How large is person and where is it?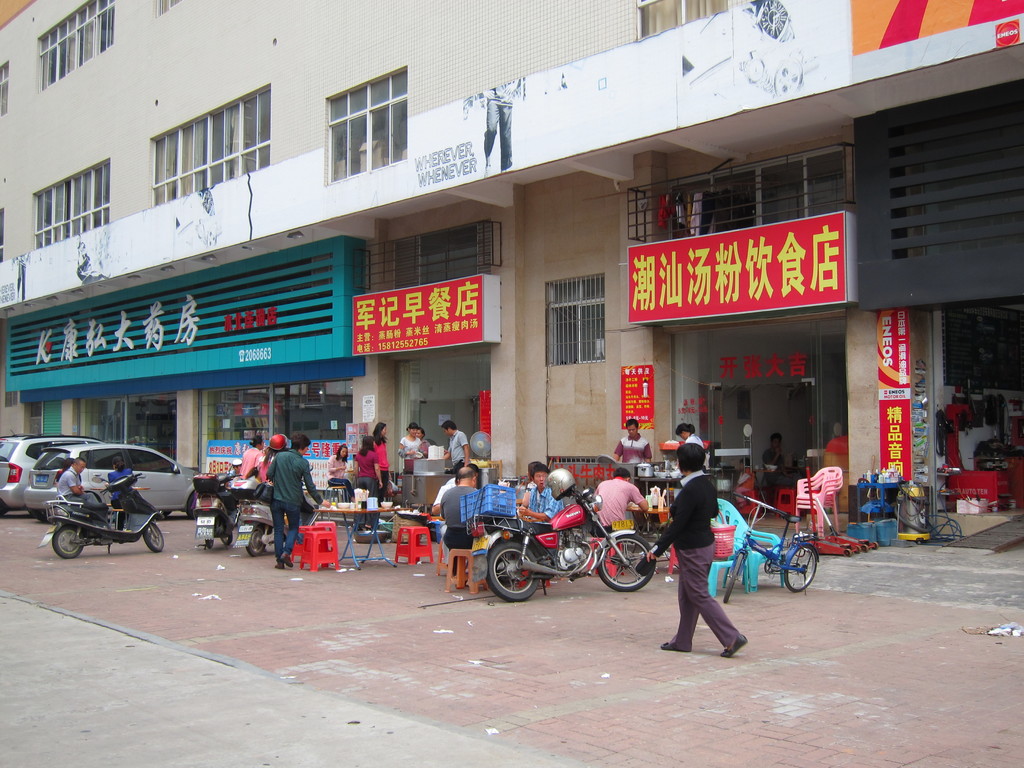
Bounding box: select_region(234, 429, 267, 477).
